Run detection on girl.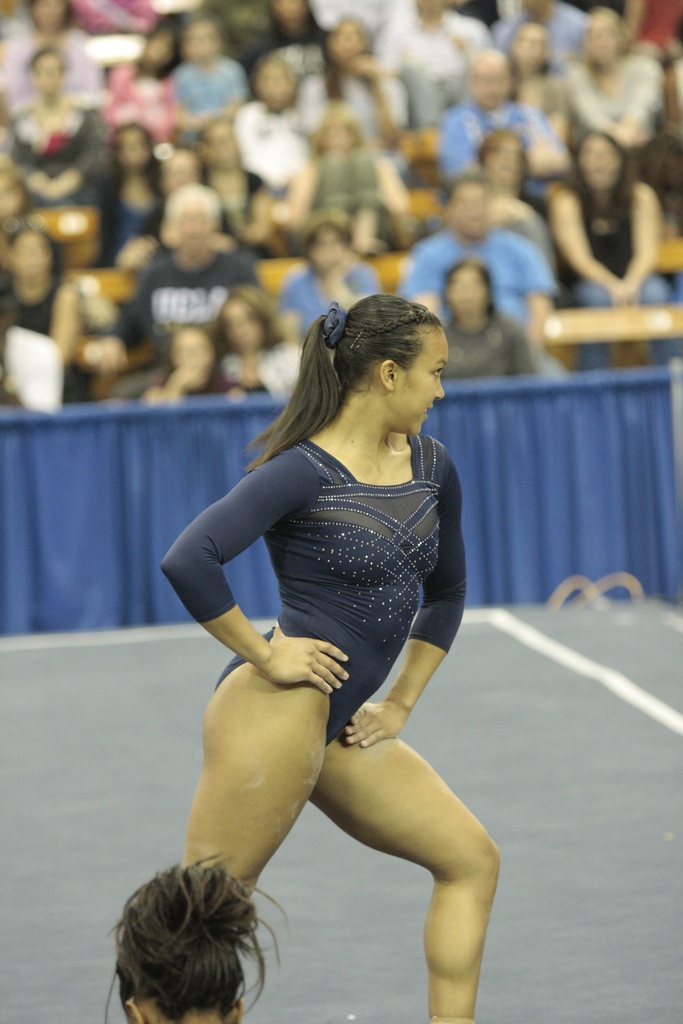
Result: detection(160, 295, 501, 1023).
